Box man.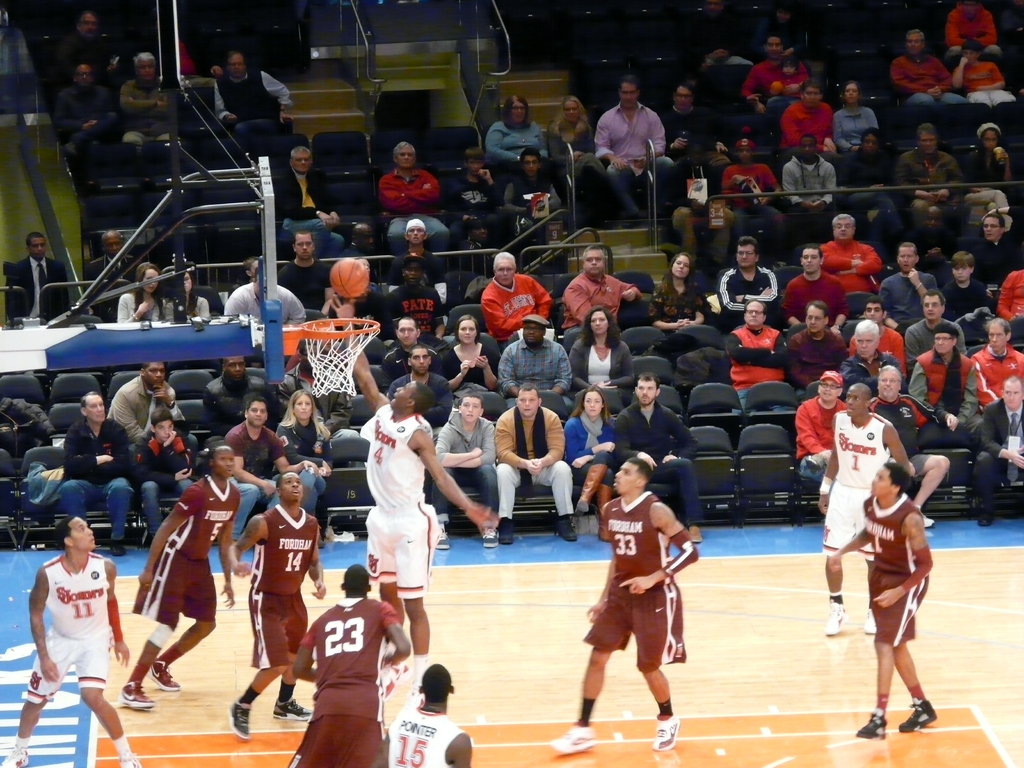
[x1=119, y1=53, x2=176, y2=158].
